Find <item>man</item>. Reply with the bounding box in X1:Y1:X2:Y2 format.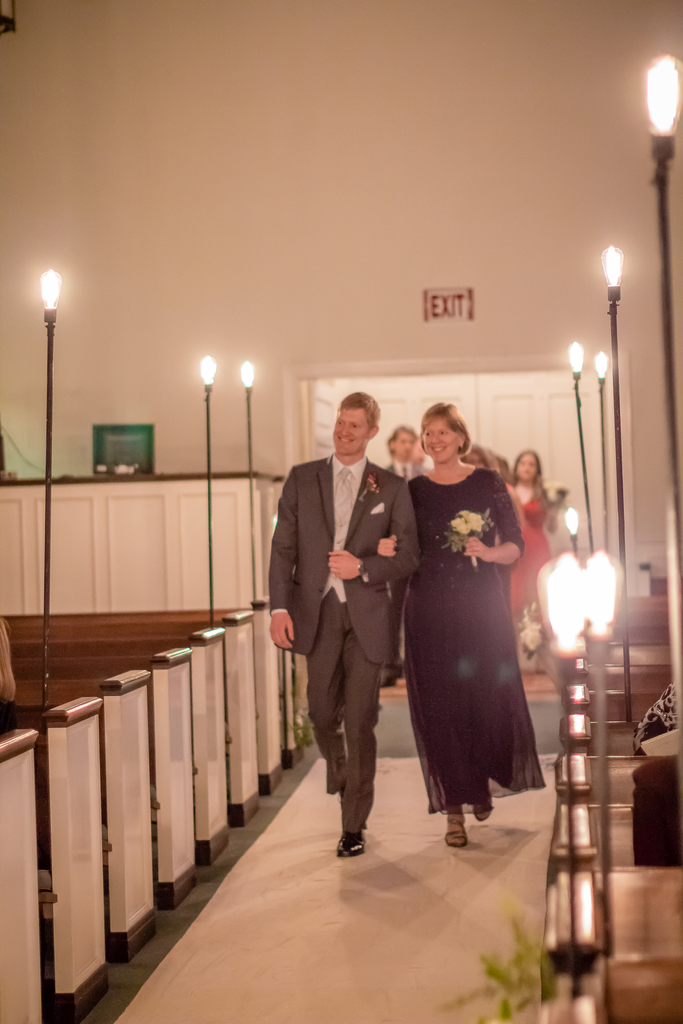
384:428:427:687.
